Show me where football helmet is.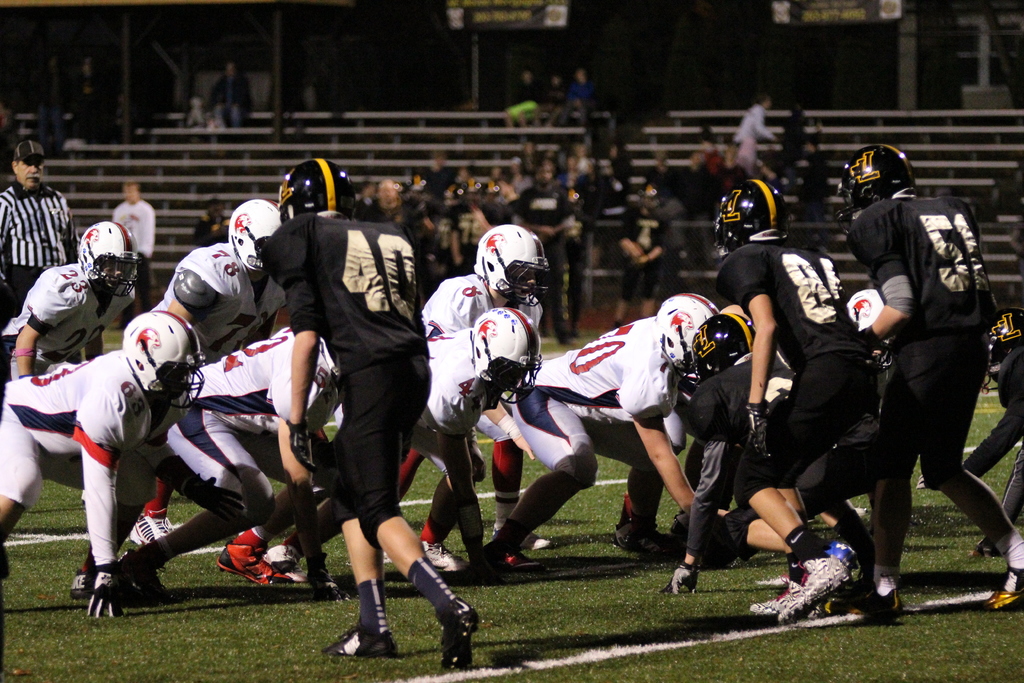
football helmet is at (227, 190, 287, 273).
